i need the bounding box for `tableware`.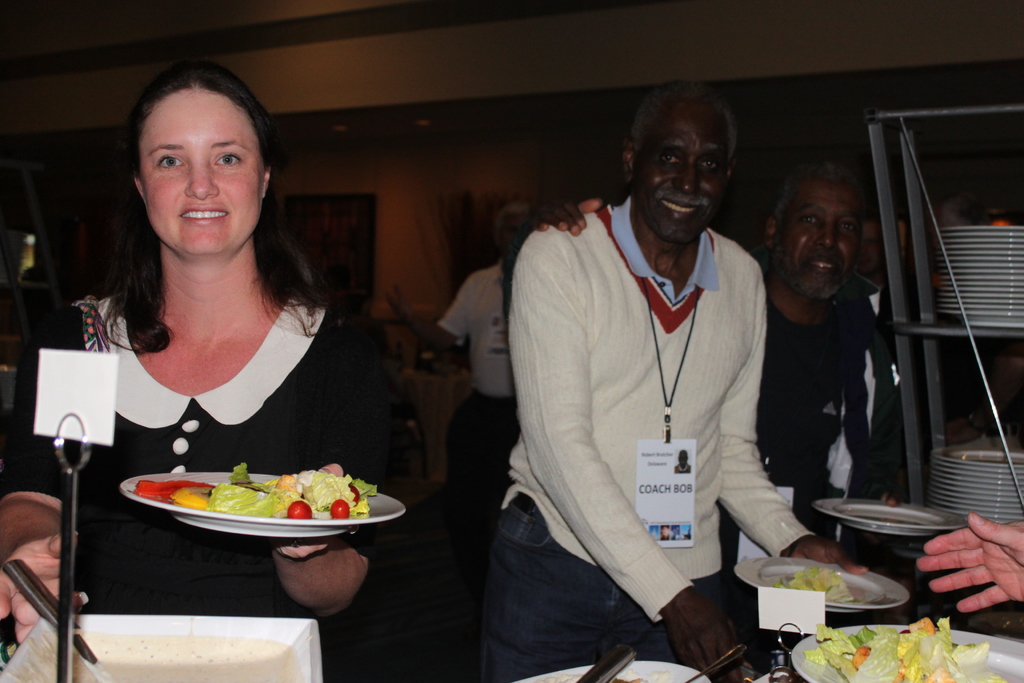
Here it is: locate(815, 488, 981, 534).
